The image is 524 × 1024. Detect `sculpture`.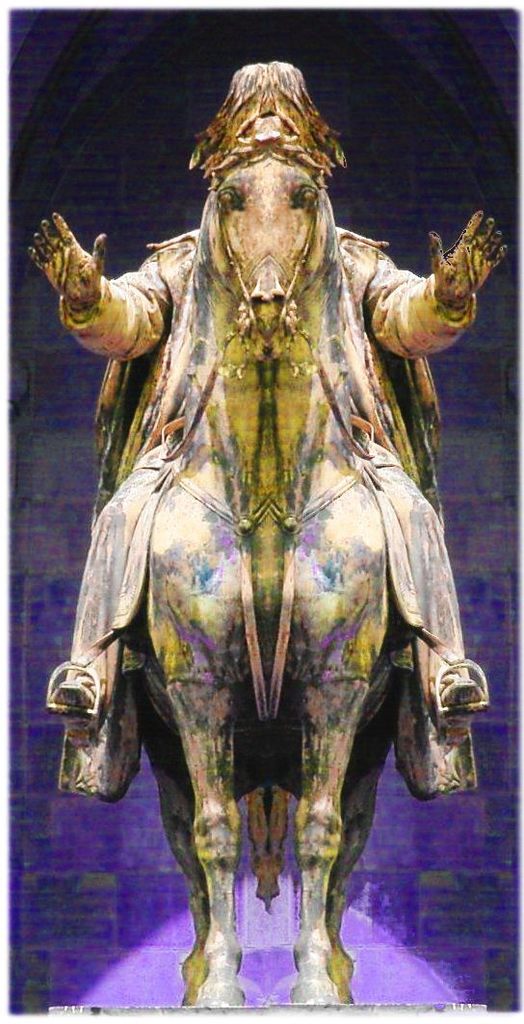
Detection: (left=37, top=64, right=490, bottom=991).
